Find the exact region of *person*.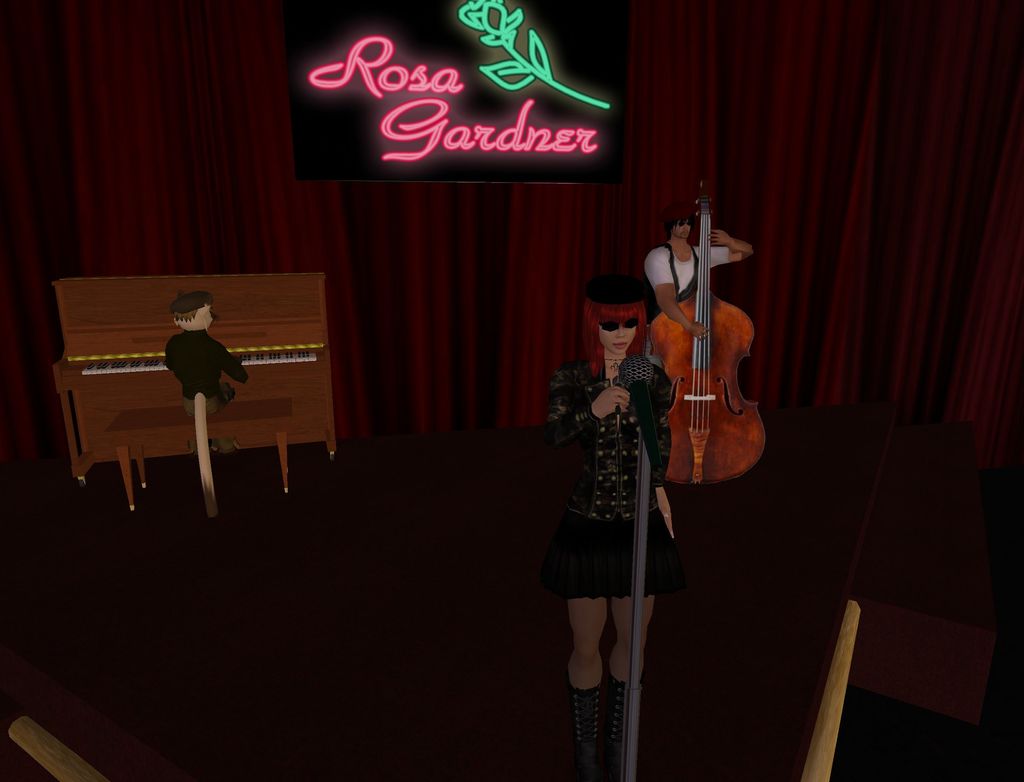
Exact region: rect(647, 196, 751, 349).
